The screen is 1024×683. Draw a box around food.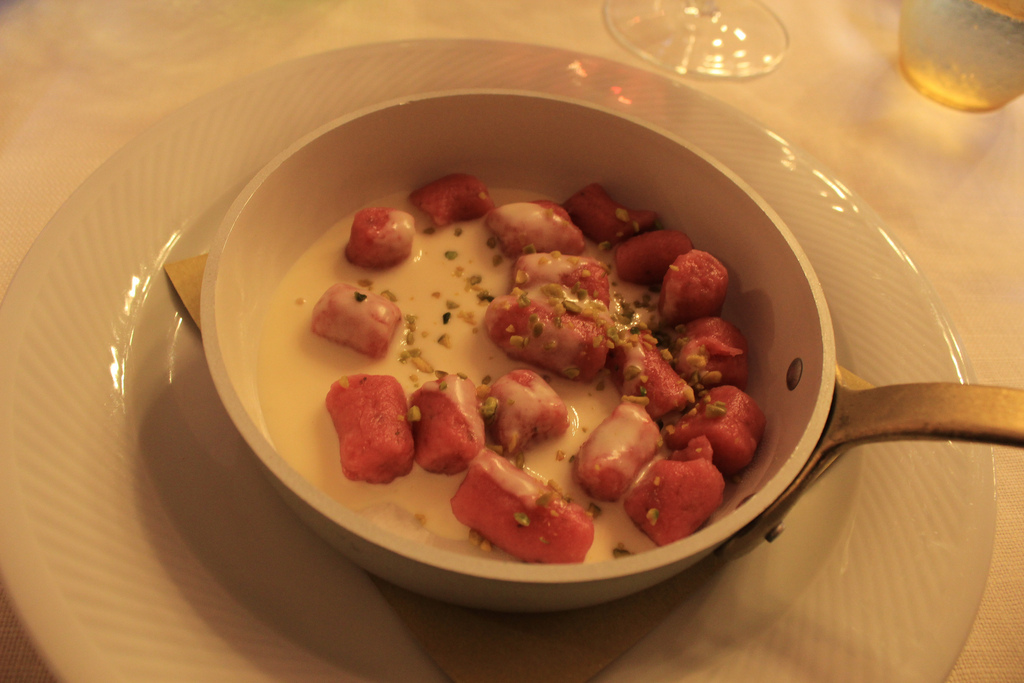
[254,177,774,565].
